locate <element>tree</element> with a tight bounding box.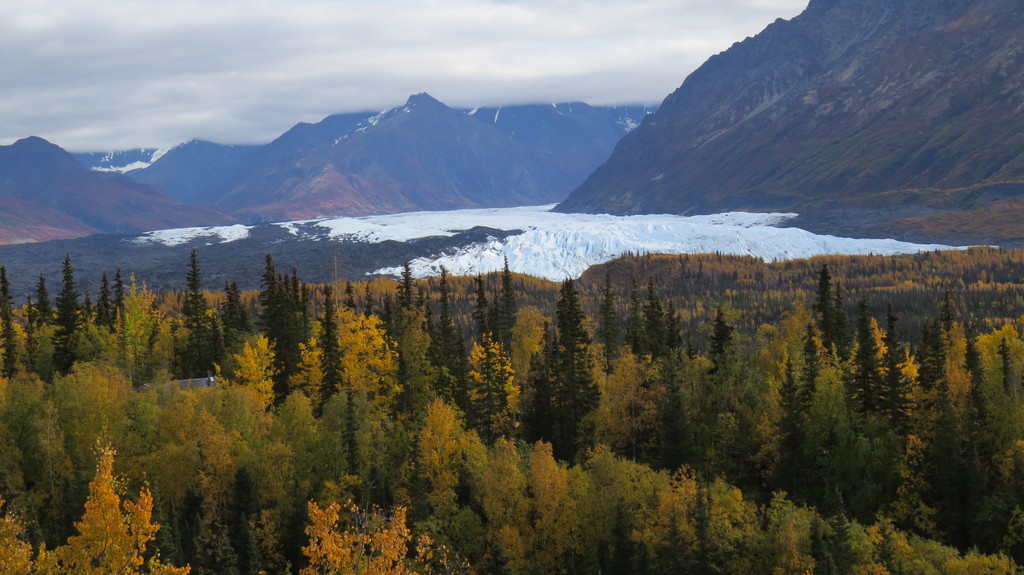
l=590, t=354, r=665, b=455.
